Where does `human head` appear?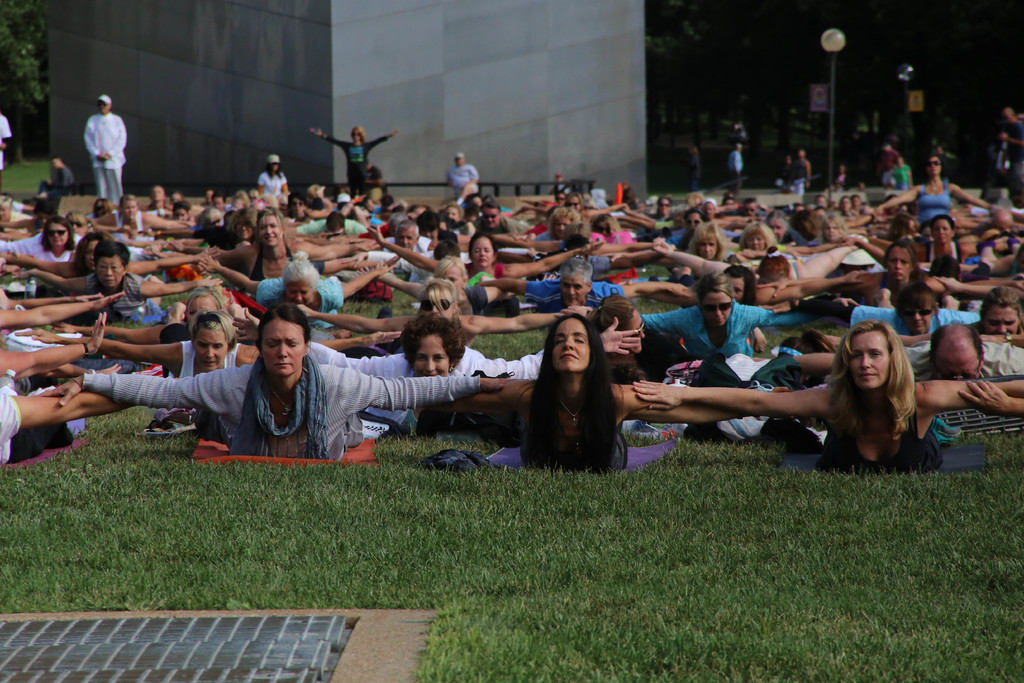
Appears at [left=237, top=311, right=306, bottom=386].
